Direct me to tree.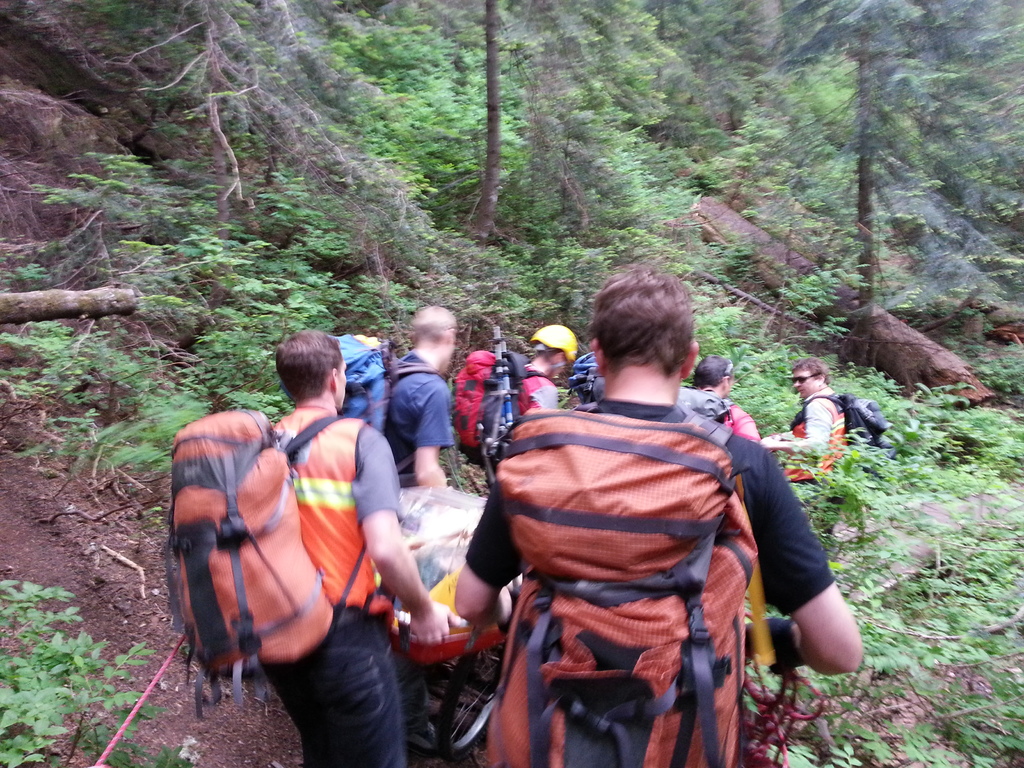
Direction: [376,0,618,209].
